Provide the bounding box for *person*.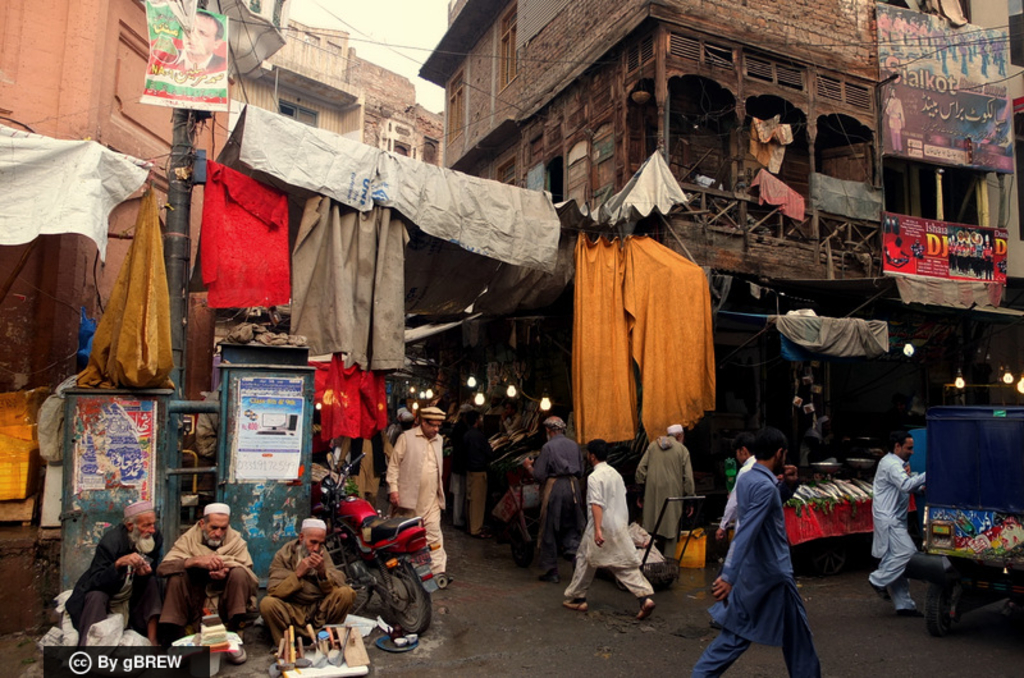
detection(530, 416, 585, 582).
